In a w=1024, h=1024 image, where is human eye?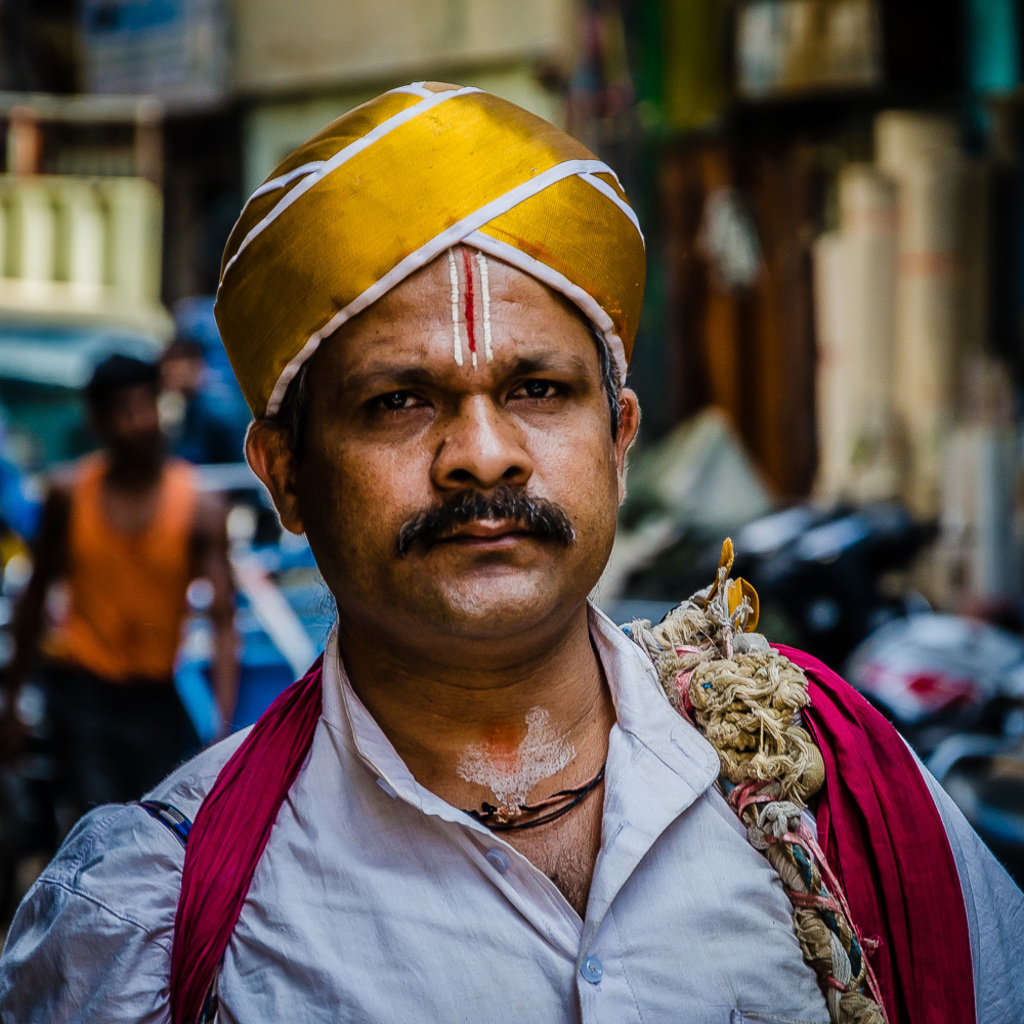
(x1=501, y1=373, x2=573, y2=414).
